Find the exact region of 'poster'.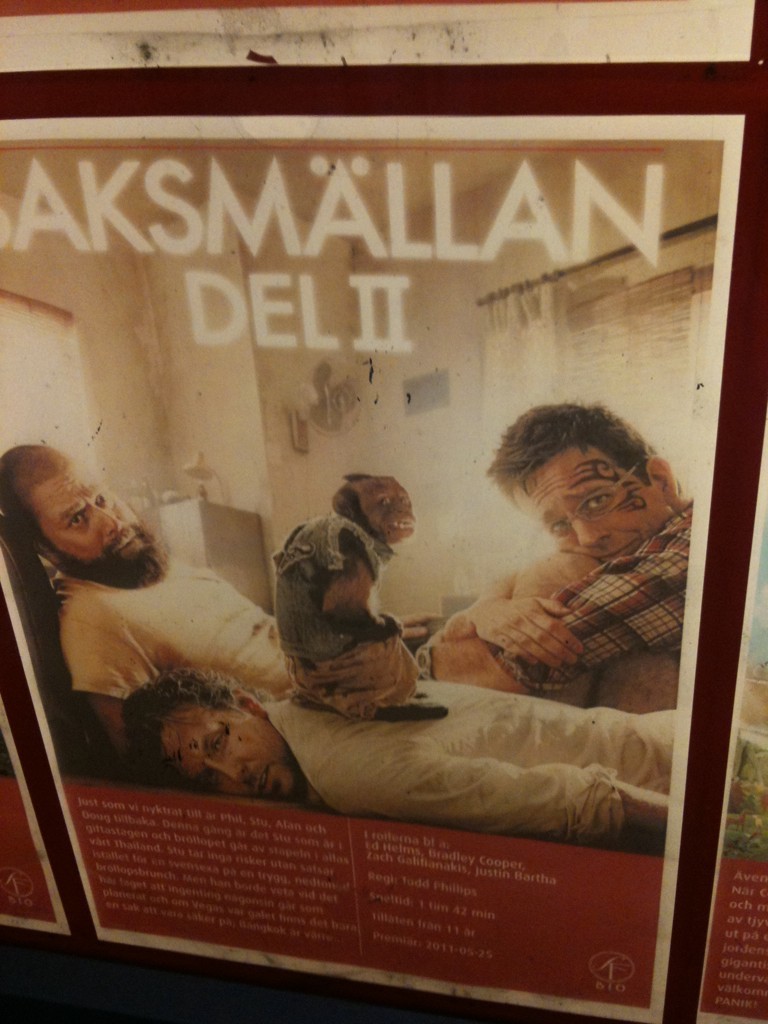
Exact region: <region>7, 0, 755, 86</region>.
